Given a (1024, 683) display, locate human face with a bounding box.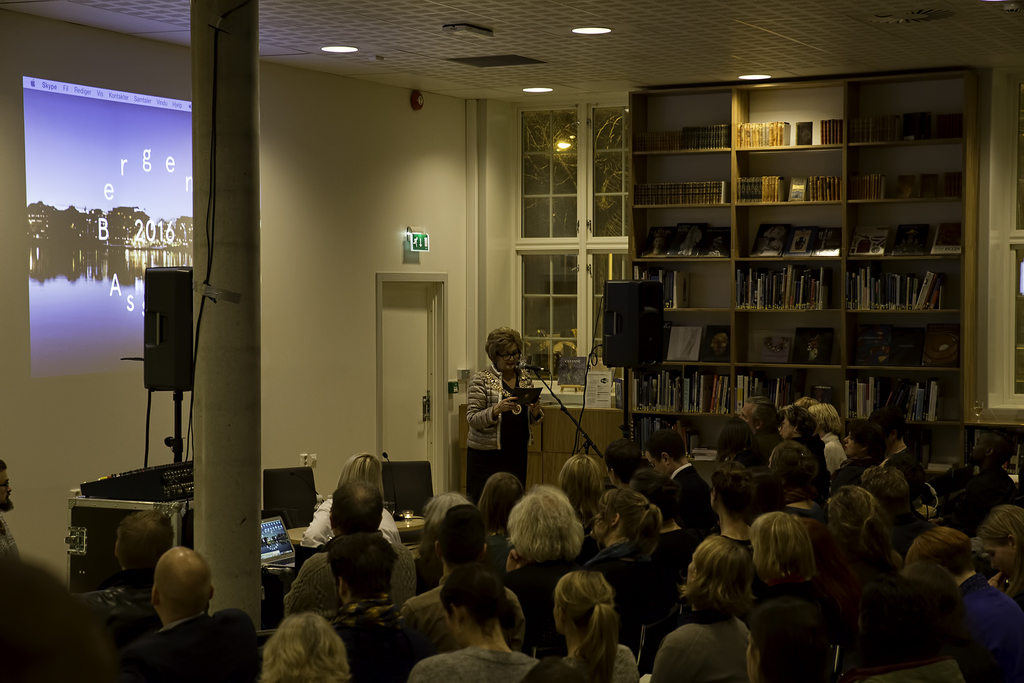
Located: x1=778, y1=418, x2=794, y2=441.
